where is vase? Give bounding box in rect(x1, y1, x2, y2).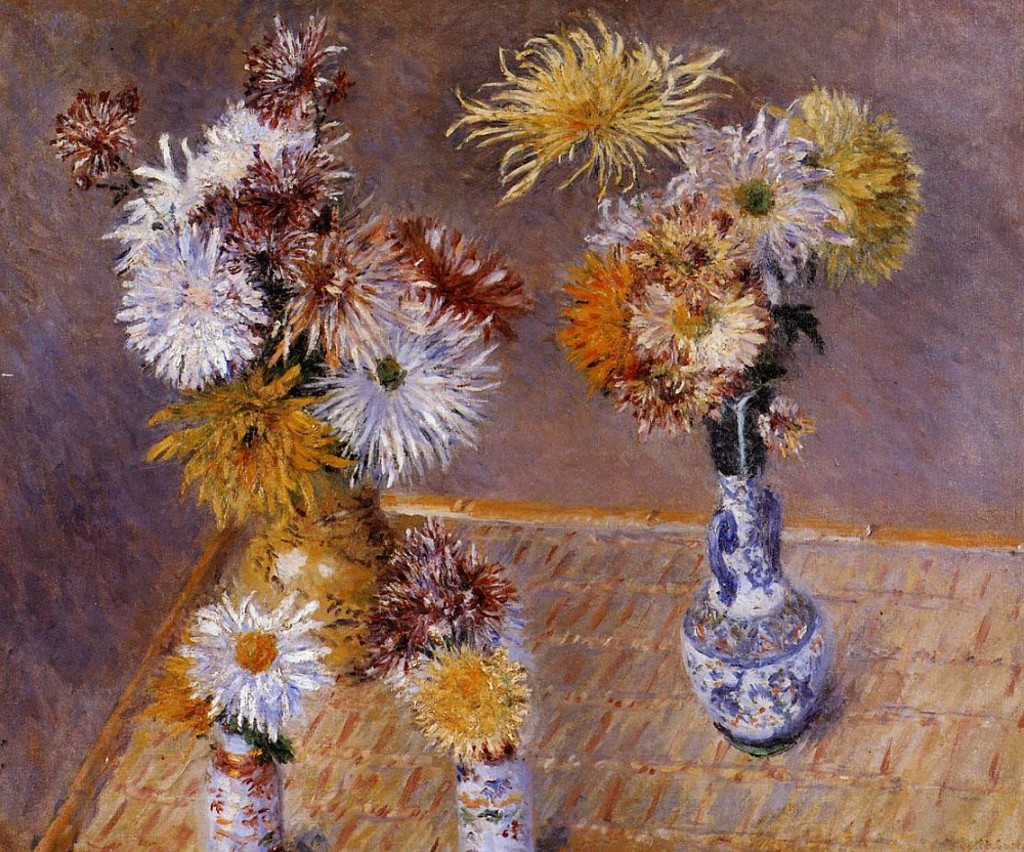
rect(677, 465, 838, 758).
